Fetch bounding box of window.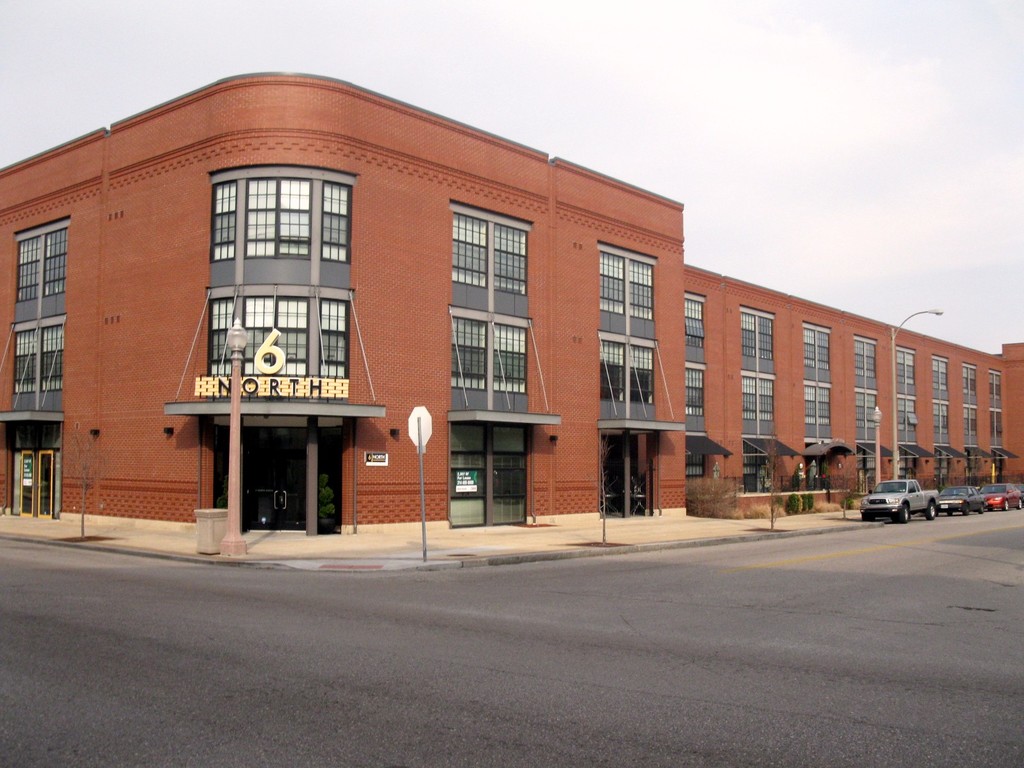
Bbox: [17, 226, 72, 305].
